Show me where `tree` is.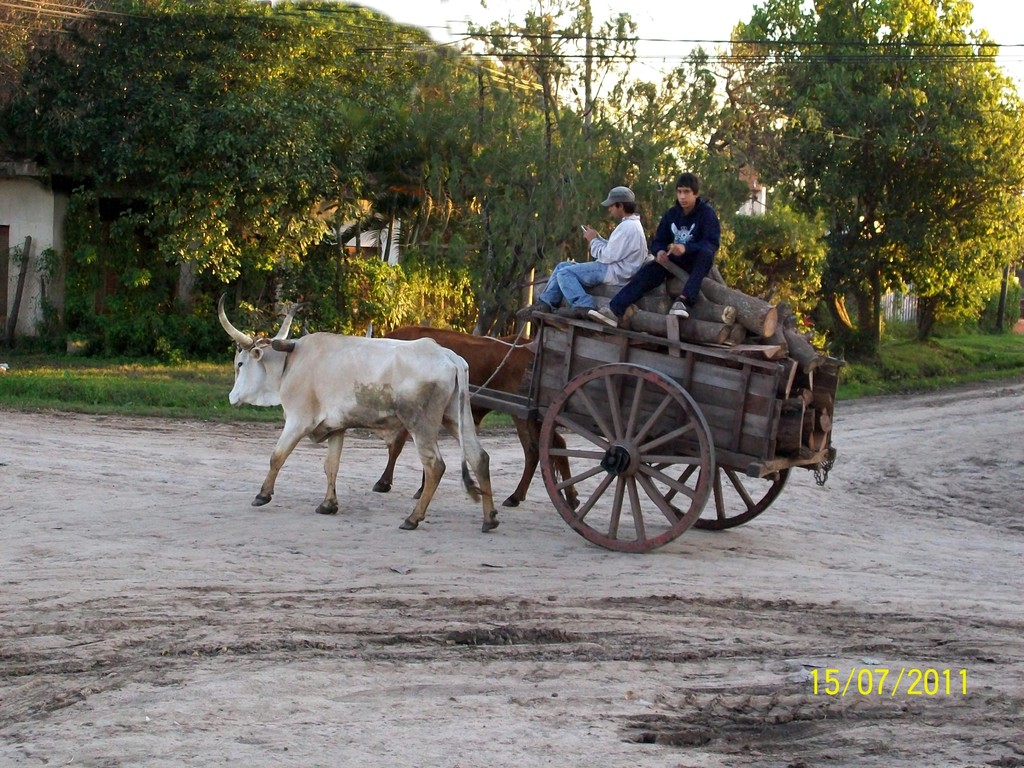
`tree` is at select_region(722, 0, 1023, 356).
